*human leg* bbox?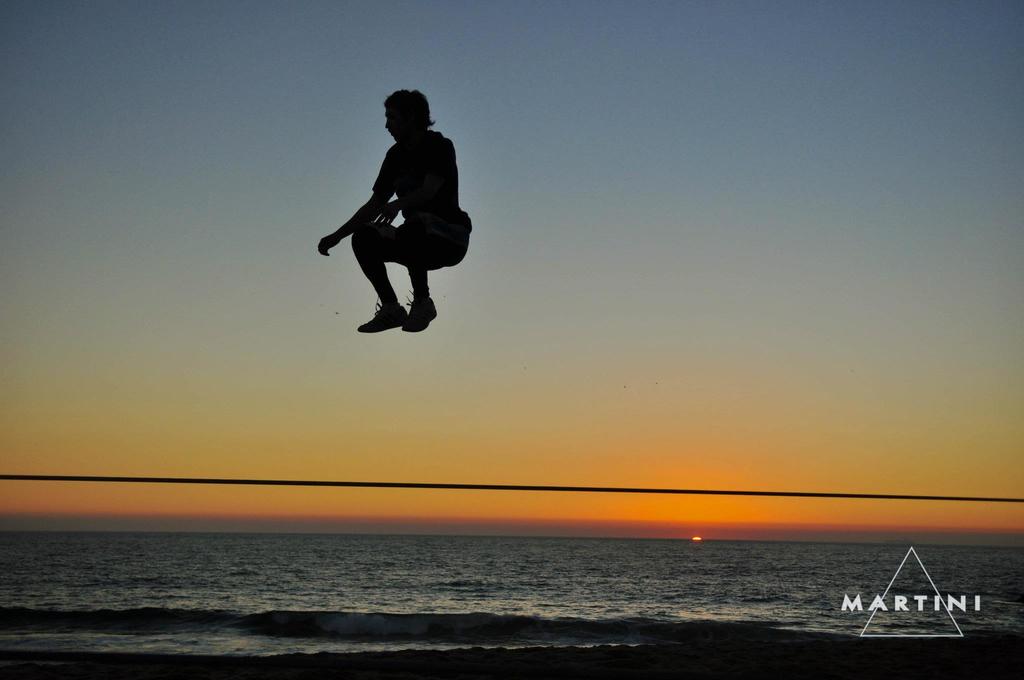
crop(400, 227, 460, 324)
